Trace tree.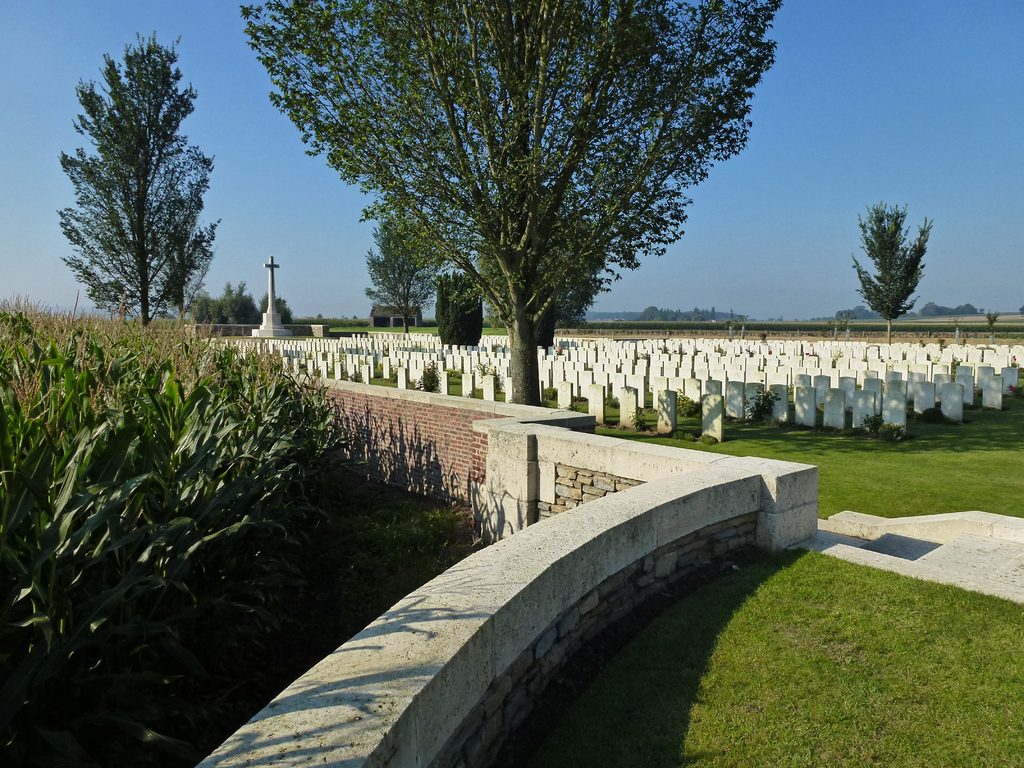
Traced to 844 204 944 352.
